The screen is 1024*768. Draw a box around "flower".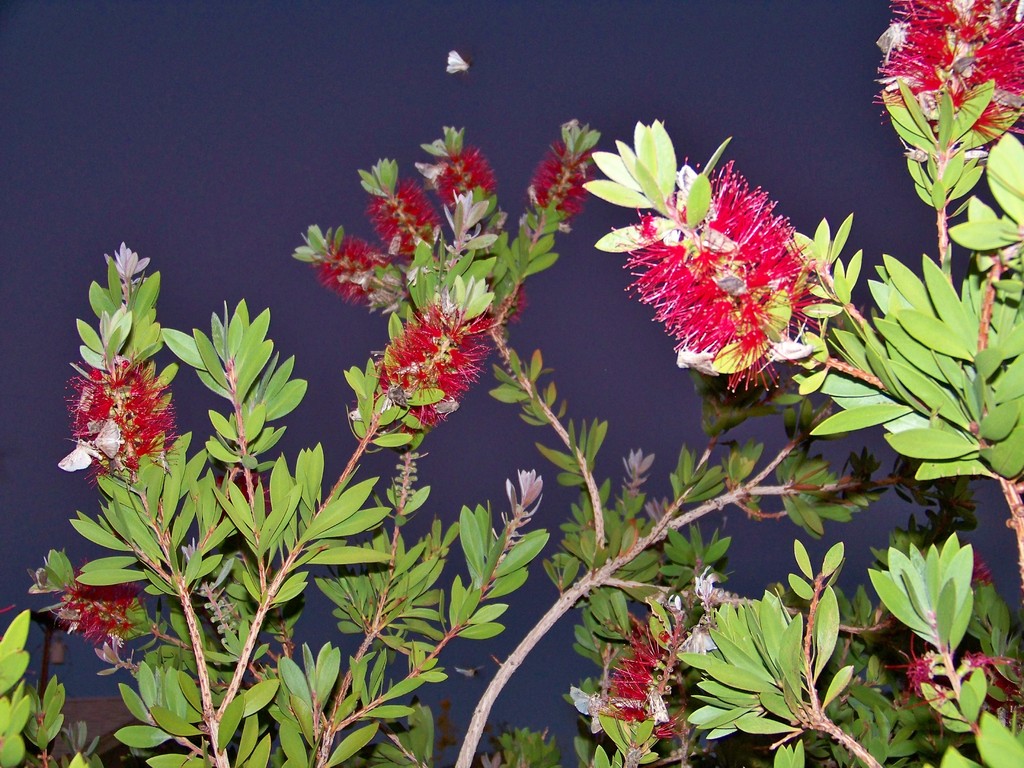
box=[367, 170, 444, 269].
